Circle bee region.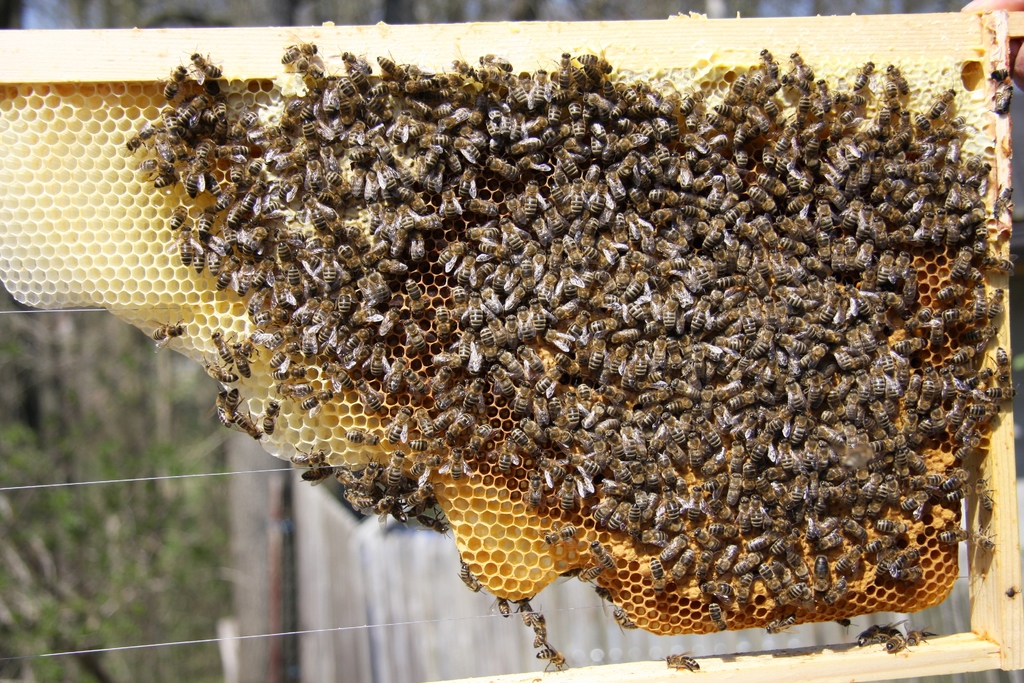
Region: Rect(760, 49, 783, 79).
